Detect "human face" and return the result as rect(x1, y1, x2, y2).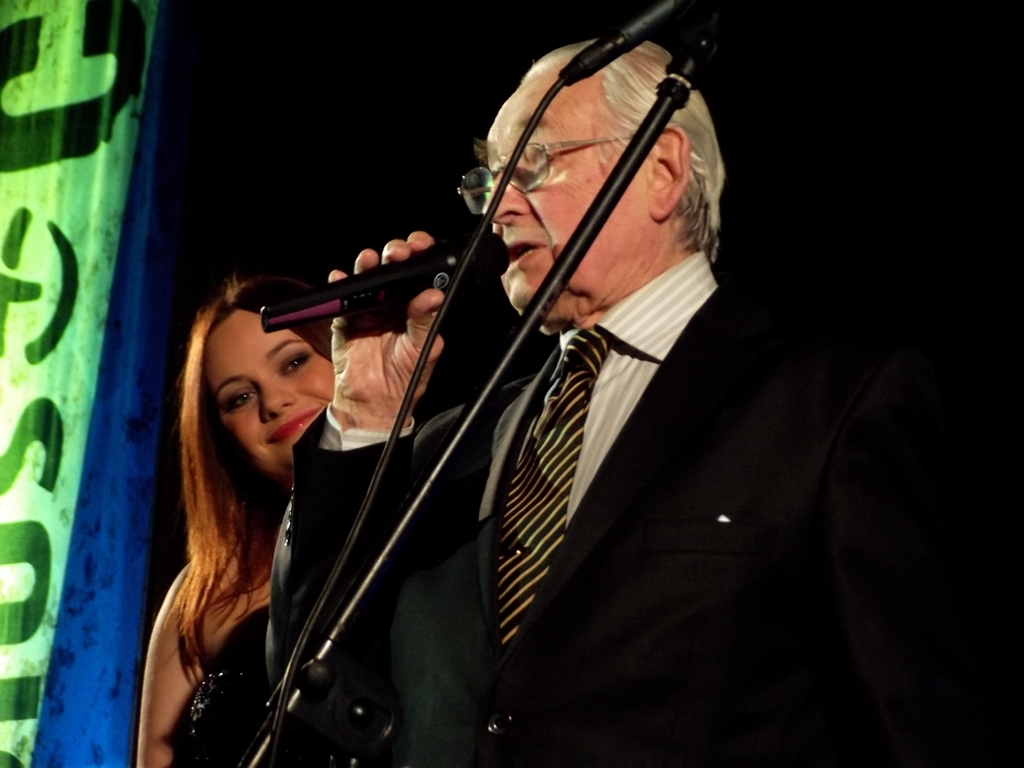
rect(475, 75, 647, 309).
